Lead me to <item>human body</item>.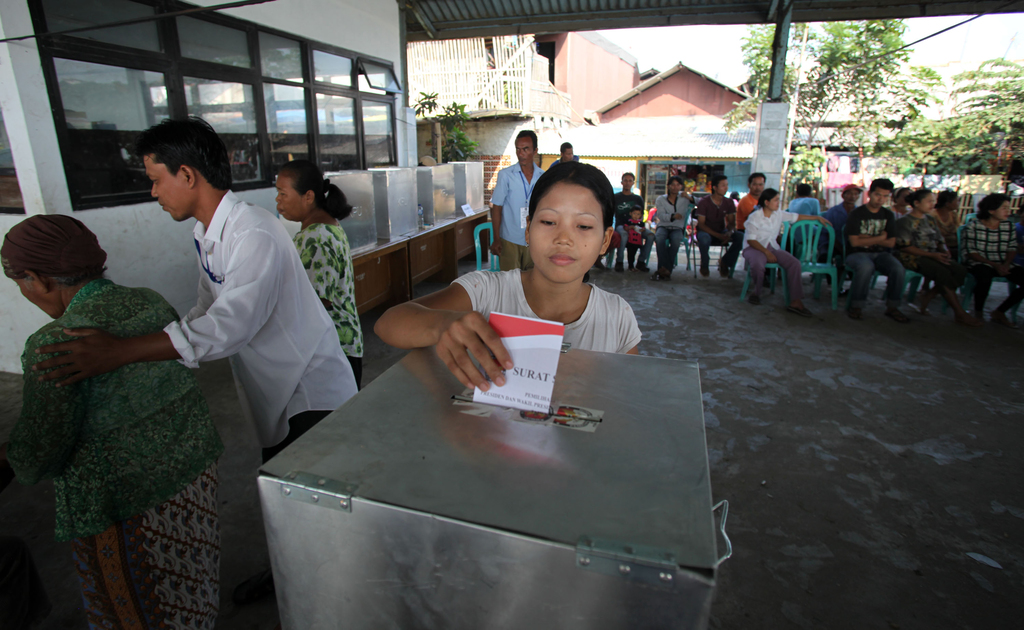
Lead to crop(492, 164, 531, 265).
